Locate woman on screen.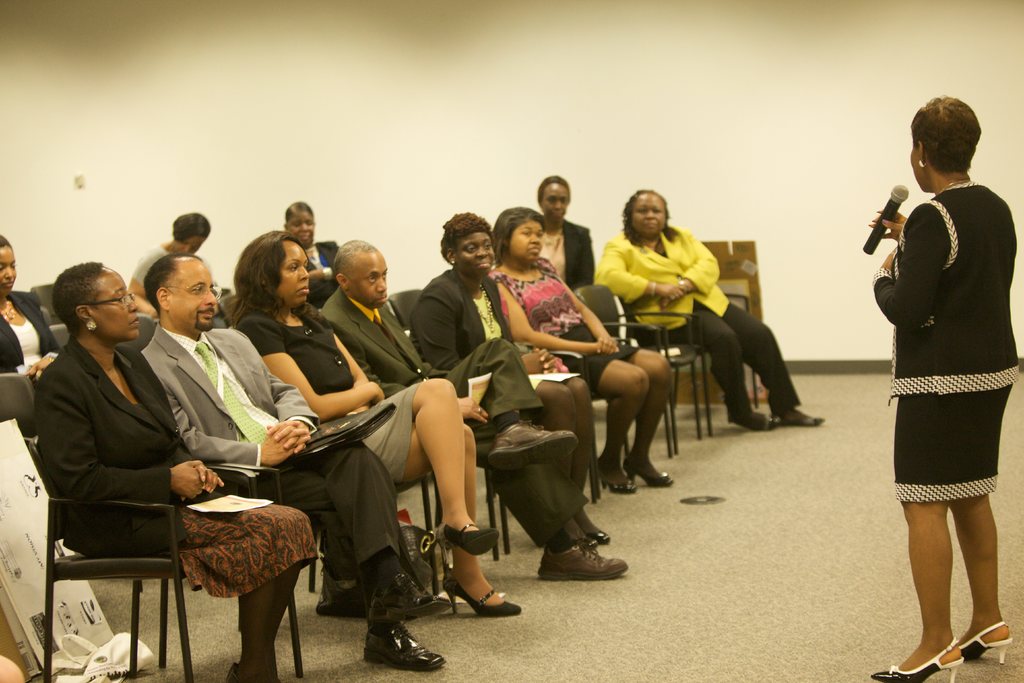
On screen at [540,170,595,293].
